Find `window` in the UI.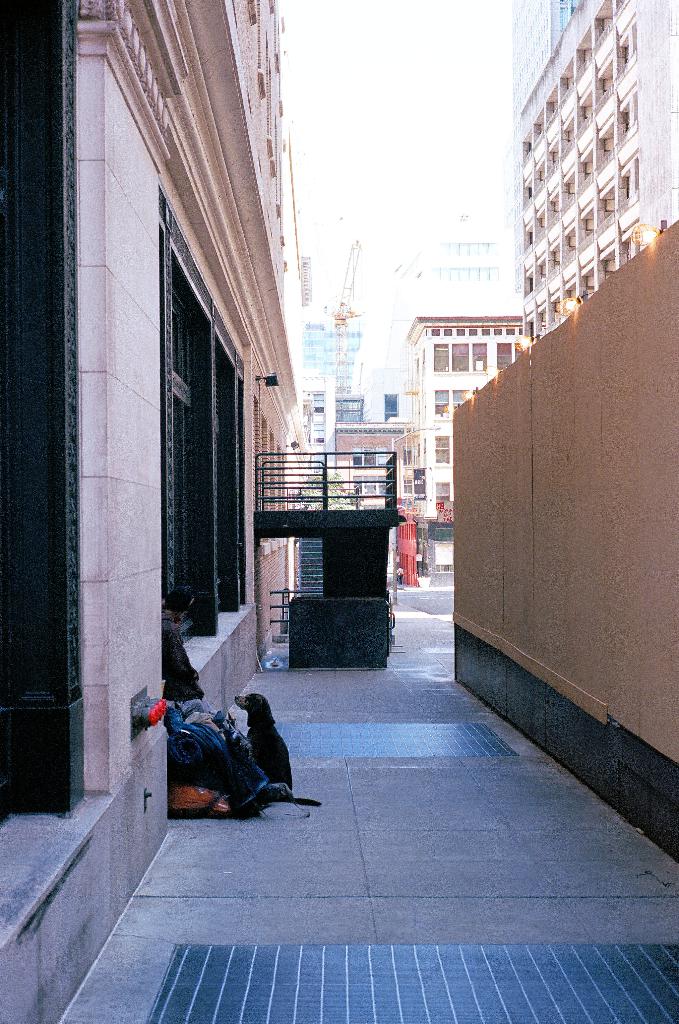
UI element at {"x1": 547, "y1": 183, "x2": 557, "y2": 231}.
